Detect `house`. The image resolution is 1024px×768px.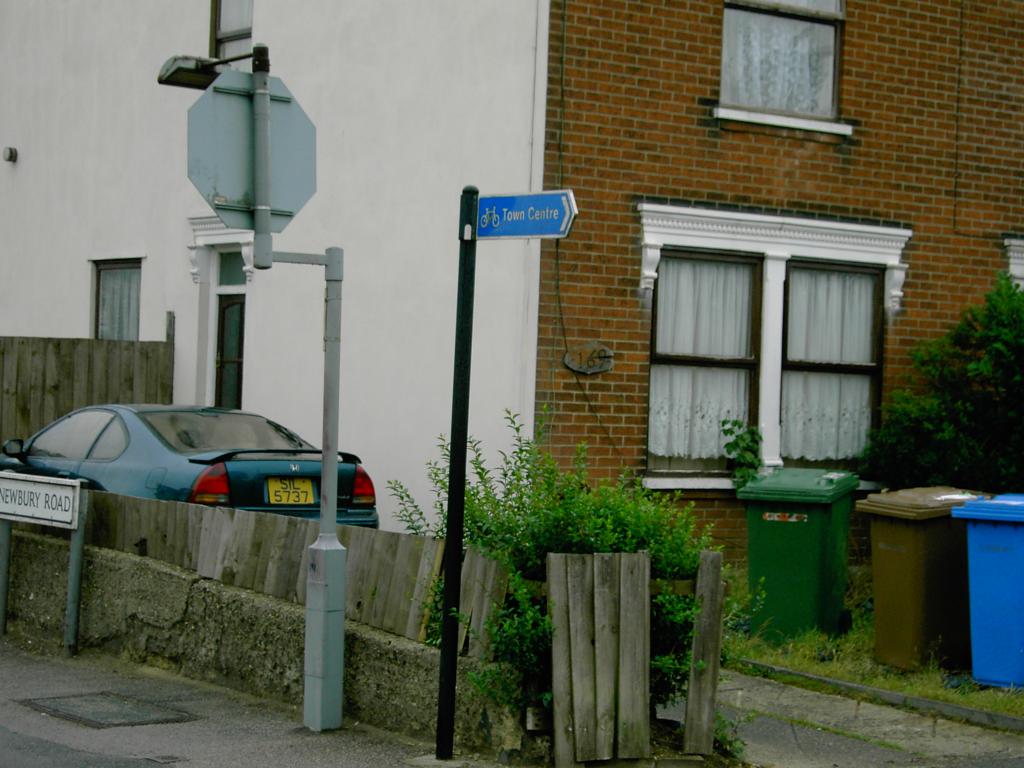
crop(0, 0, 543, 536).
